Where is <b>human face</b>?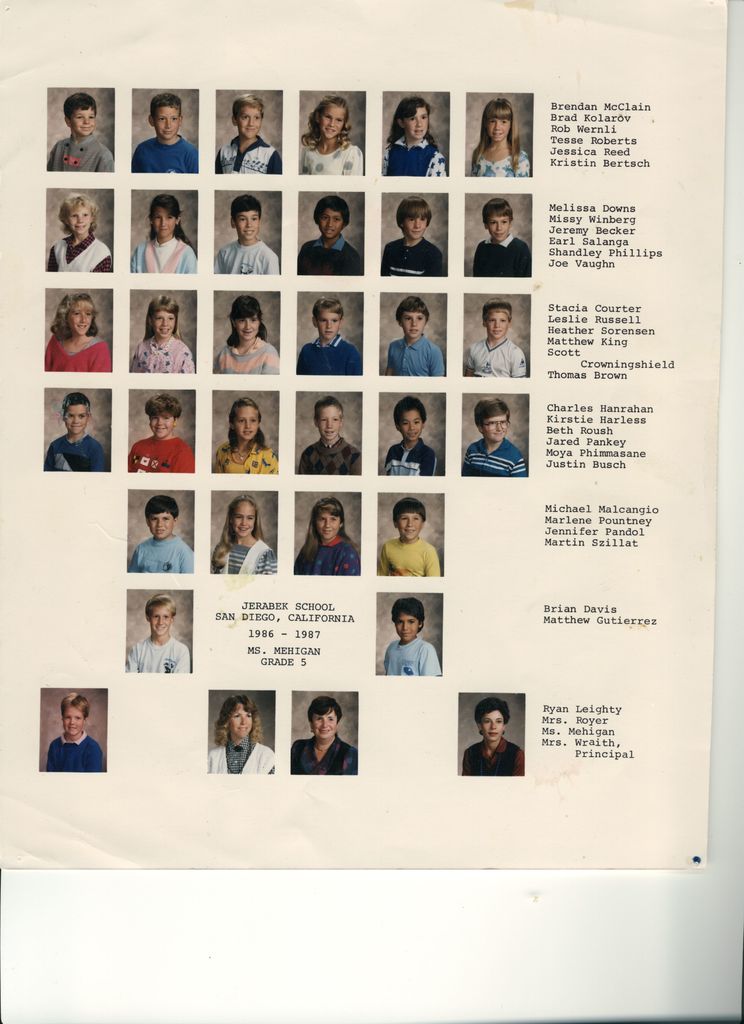
x1=319, y1=211, x2=345, y2=239.
